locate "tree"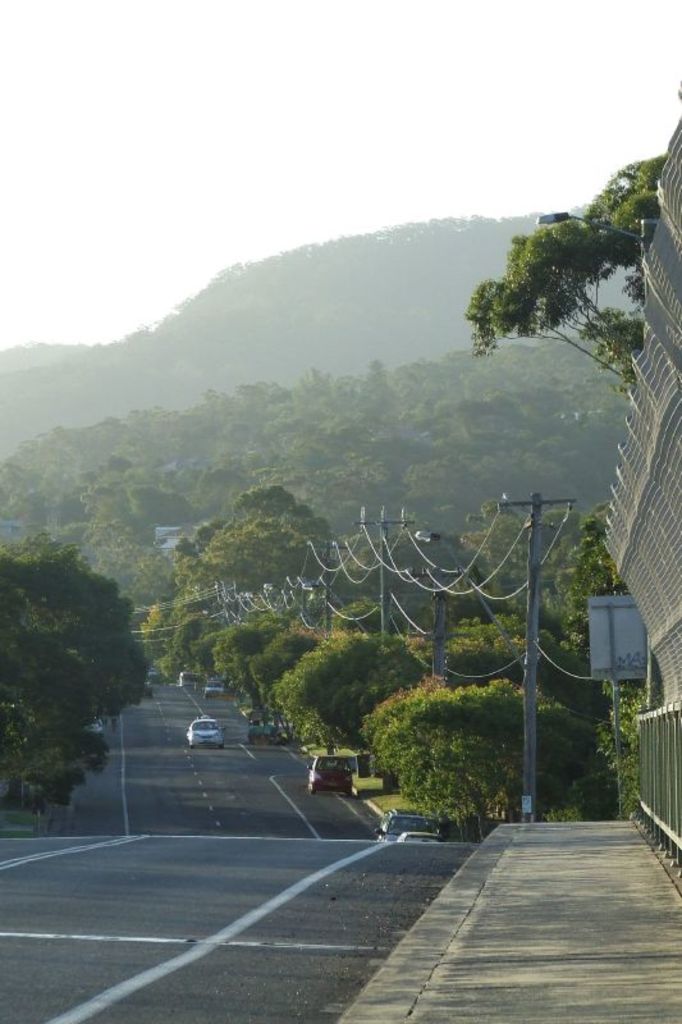
{"x1": 353, "y1": 664, "x2": 459, "y2": 833}
